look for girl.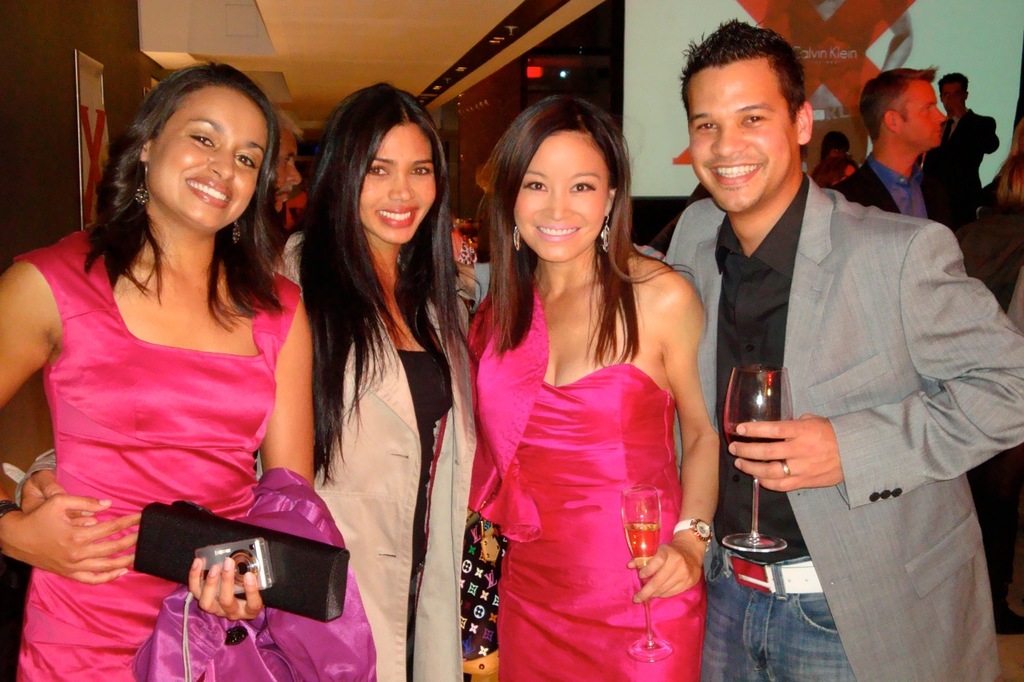
Found: <box>280,81,476,681</box>.
